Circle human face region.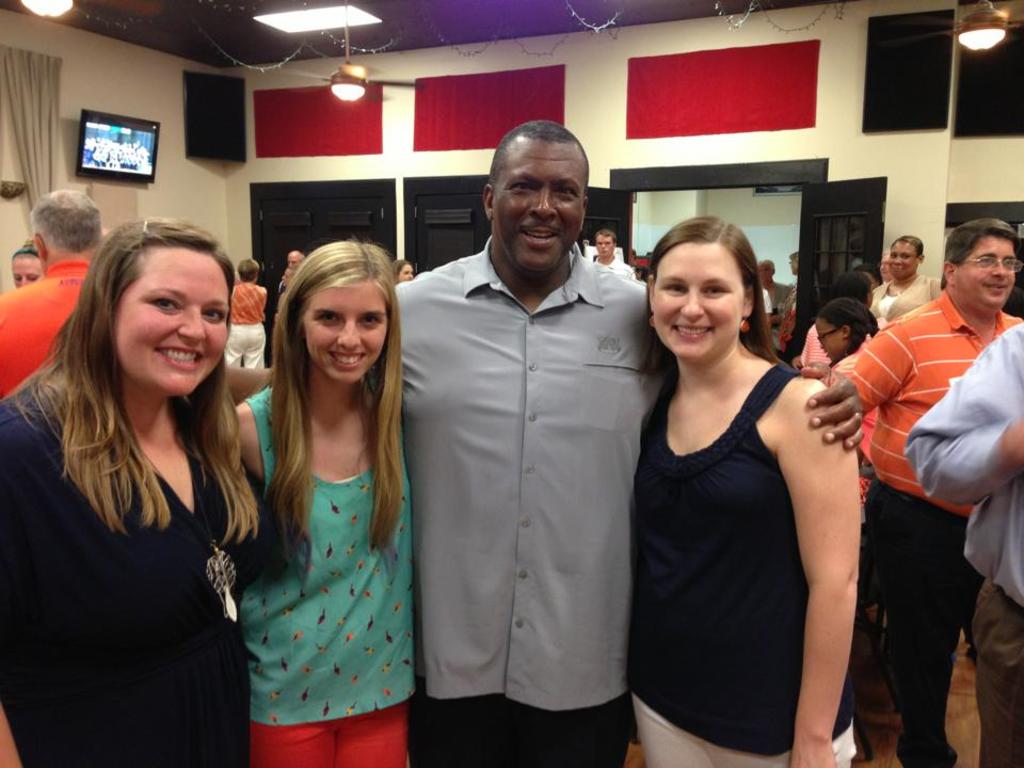
Region: select_region(6, 254, 49, 291).
